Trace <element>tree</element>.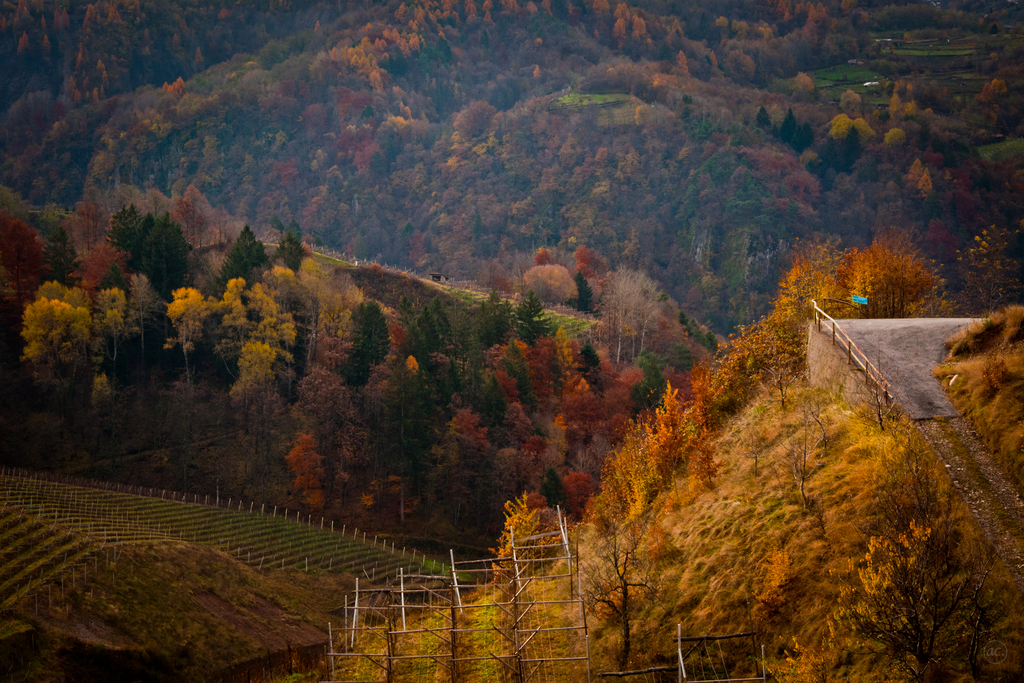
Traced to pyautogui.locateOnScreen(759, 105, 772, 131).
